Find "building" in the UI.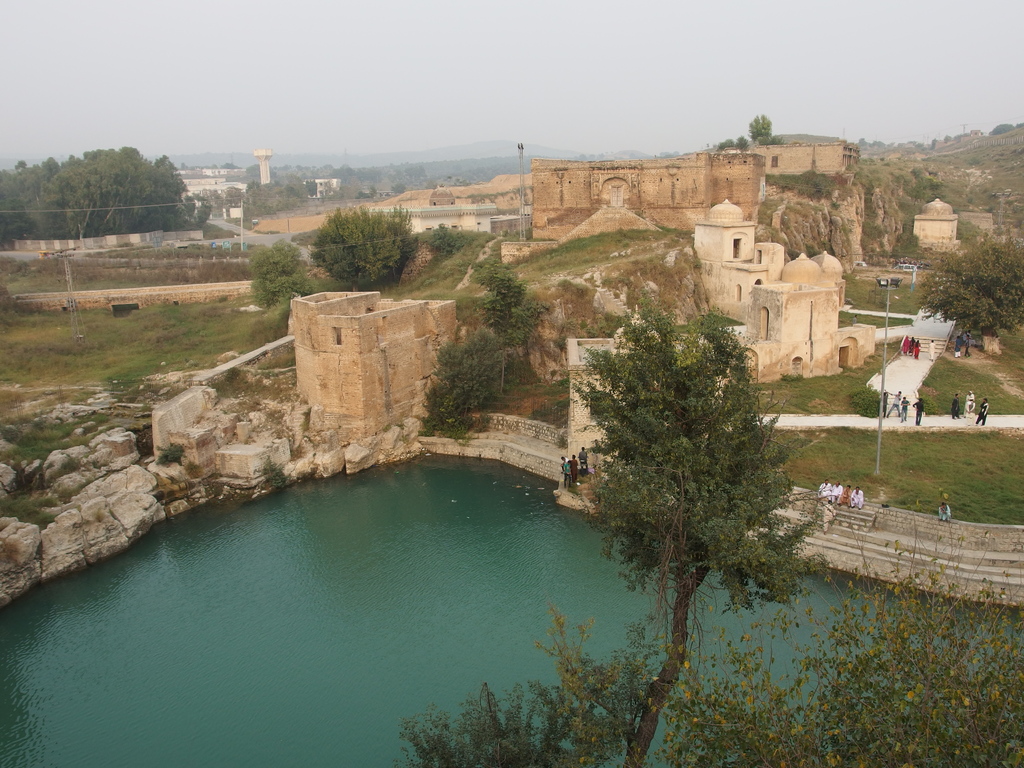
UI element at (301,178,342,200).
